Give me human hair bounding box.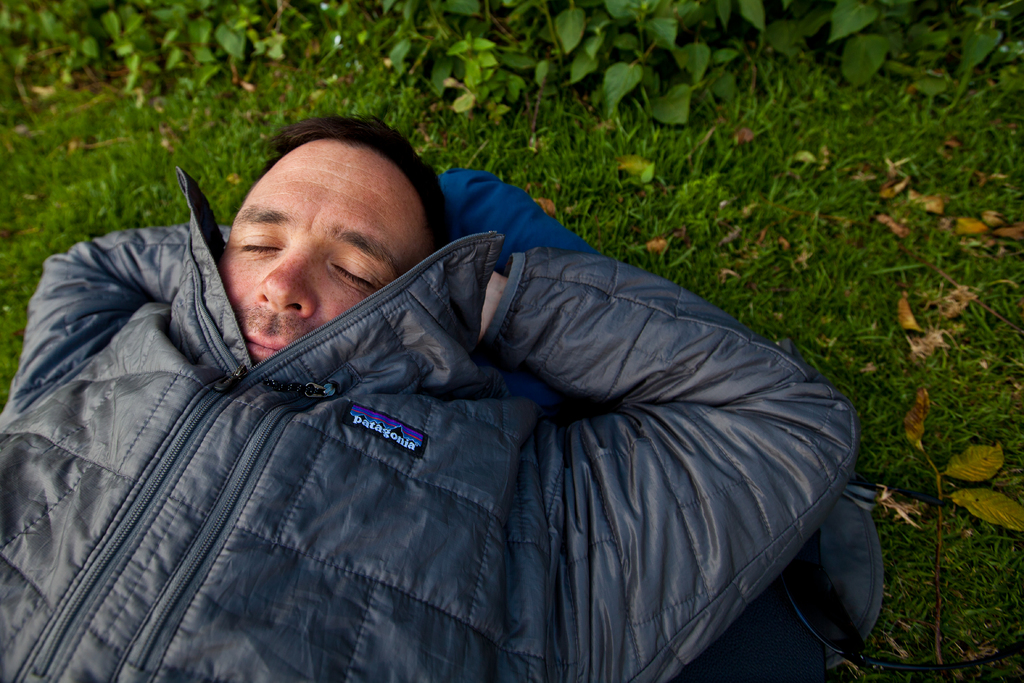
box(248, 112, 466, 252).
